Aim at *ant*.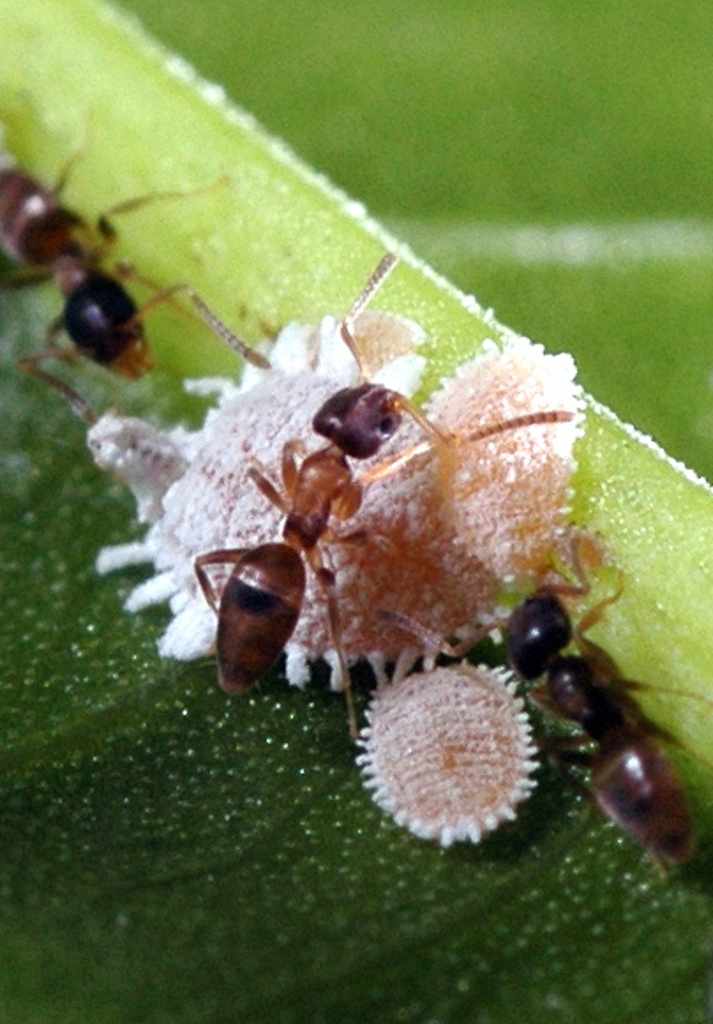
Aimed at (0, 138, 266, 429).
